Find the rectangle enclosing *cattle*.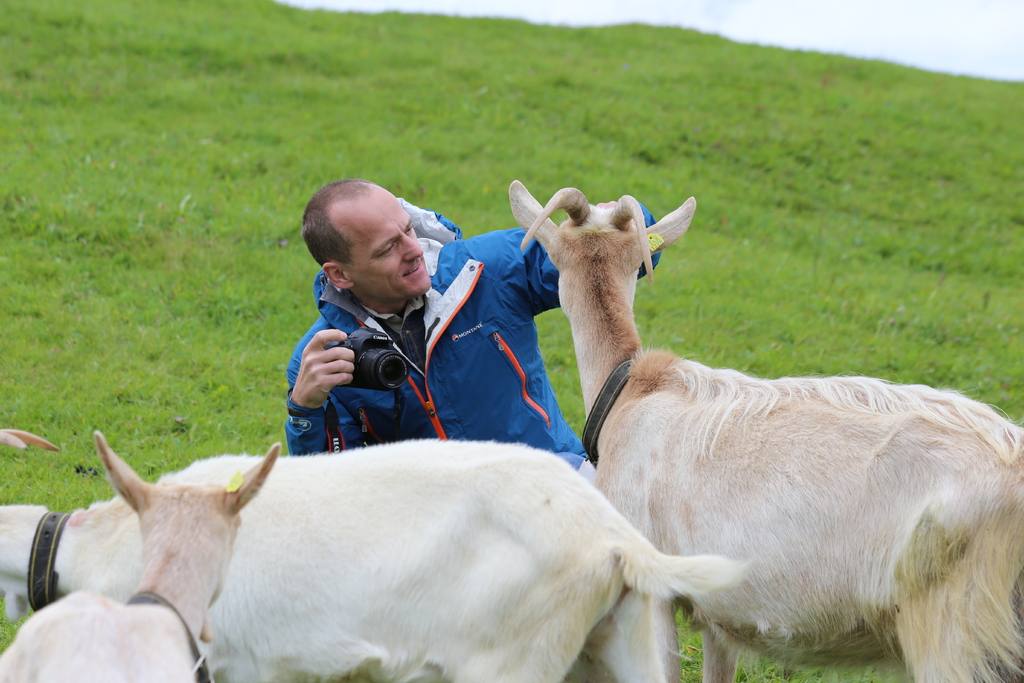
bbox=[1, 425, 749, 682].
